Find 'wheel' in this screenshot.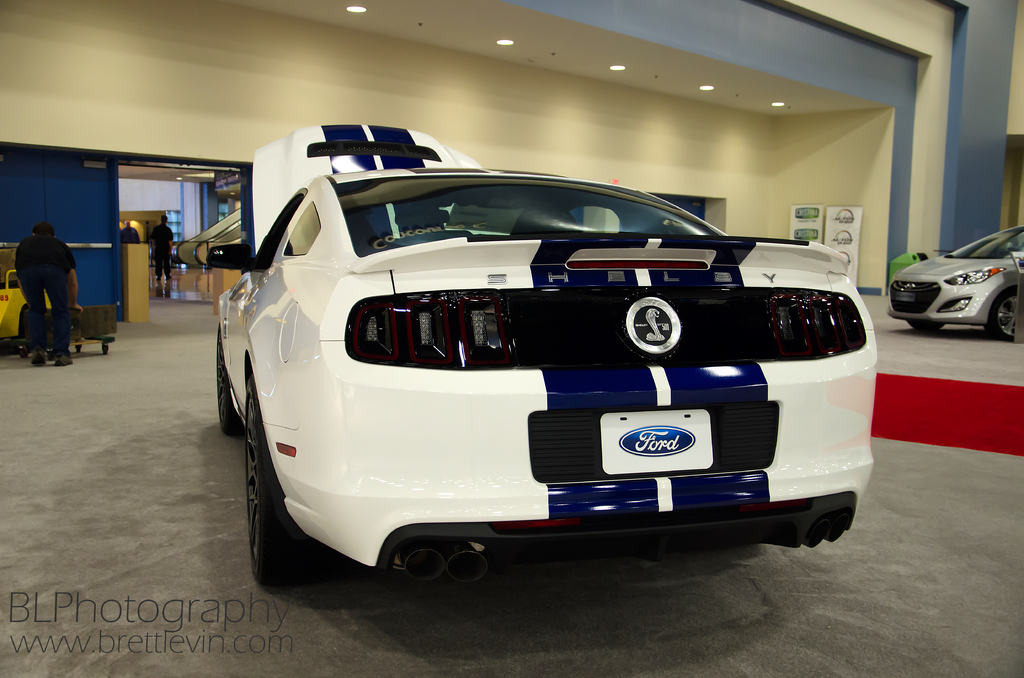
The bounding box for 'wheel' is [left=232, top=379, right=319, bottom=583].
